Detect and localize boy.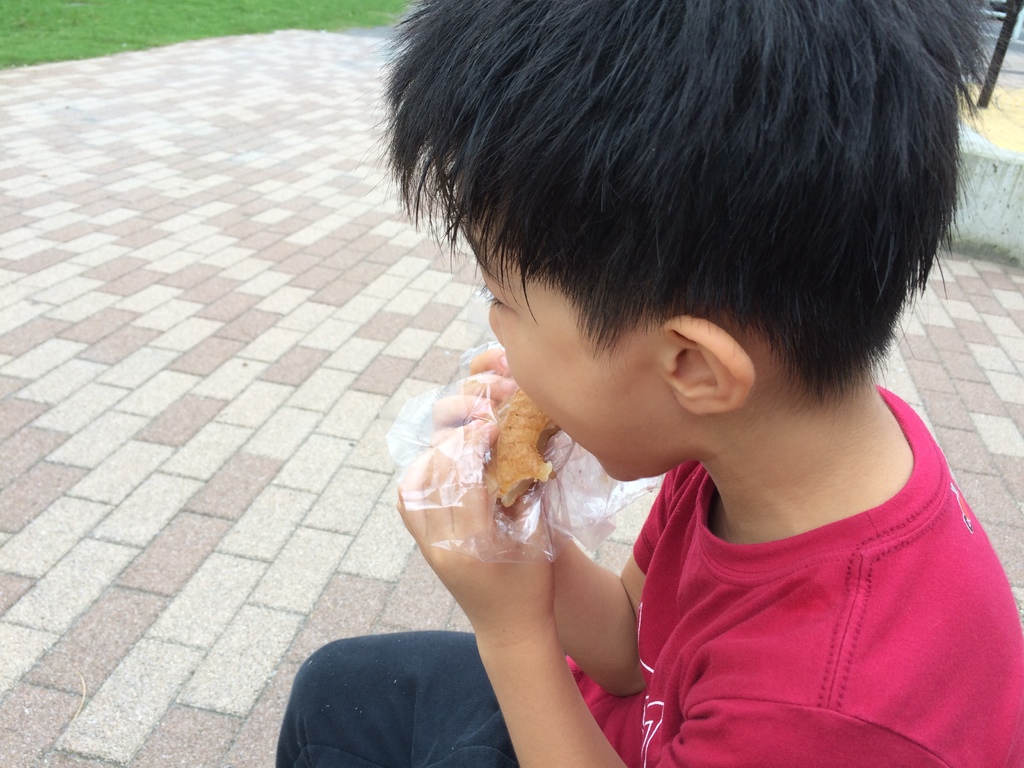
Localized at rect(289, 0, 1023, 767).
